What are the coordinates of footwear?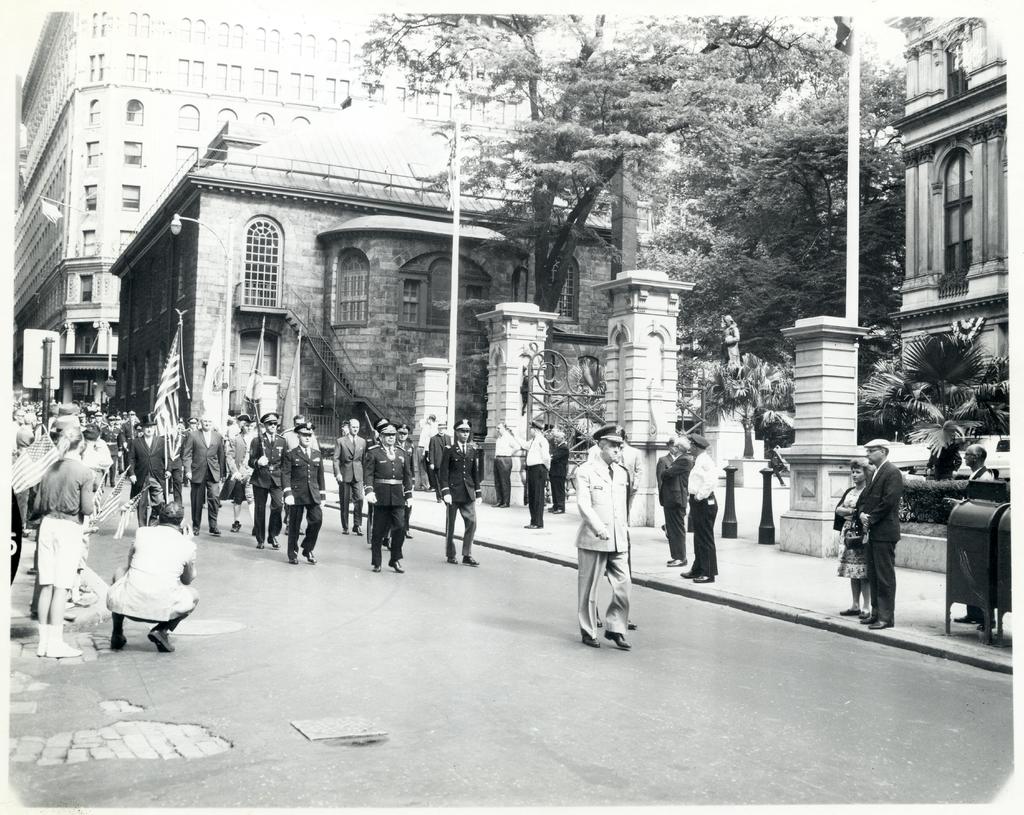
box=[681, 567, 700, 576].
